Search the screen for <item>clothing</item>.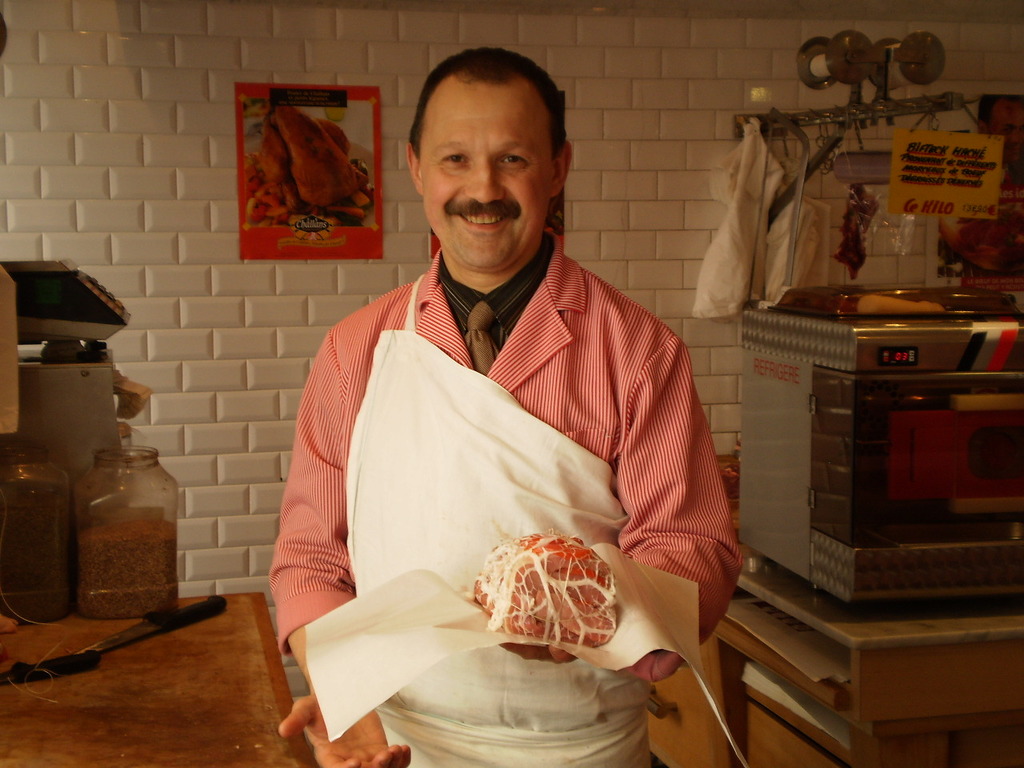
Found at bbox=[268, 222, 736, 660].
